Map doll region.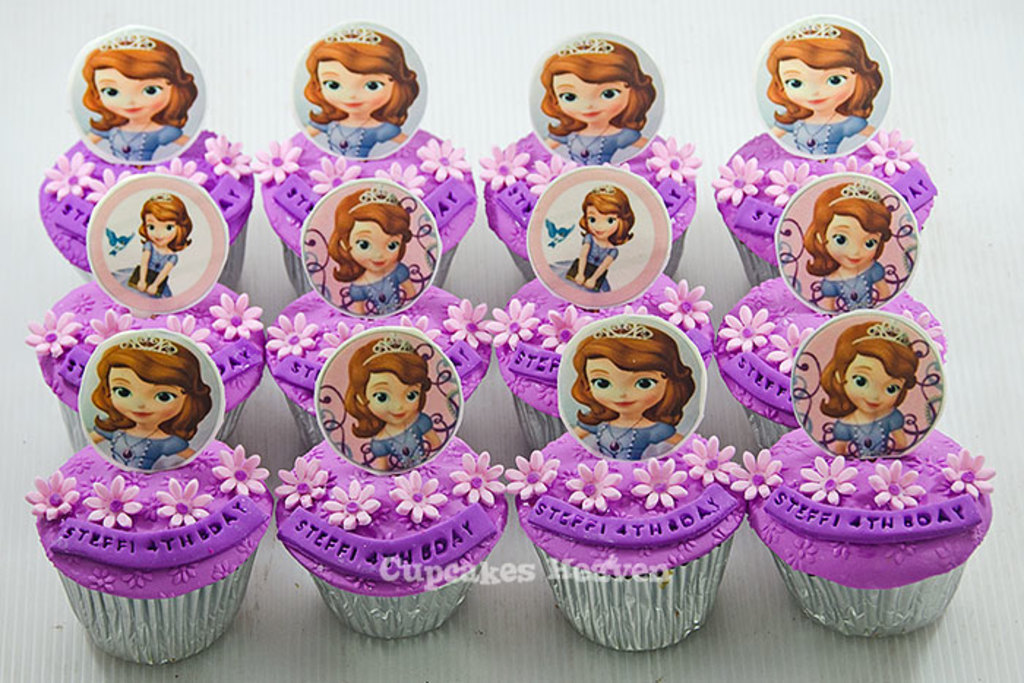
Mapped to locate(64, 344, 217, 497).
